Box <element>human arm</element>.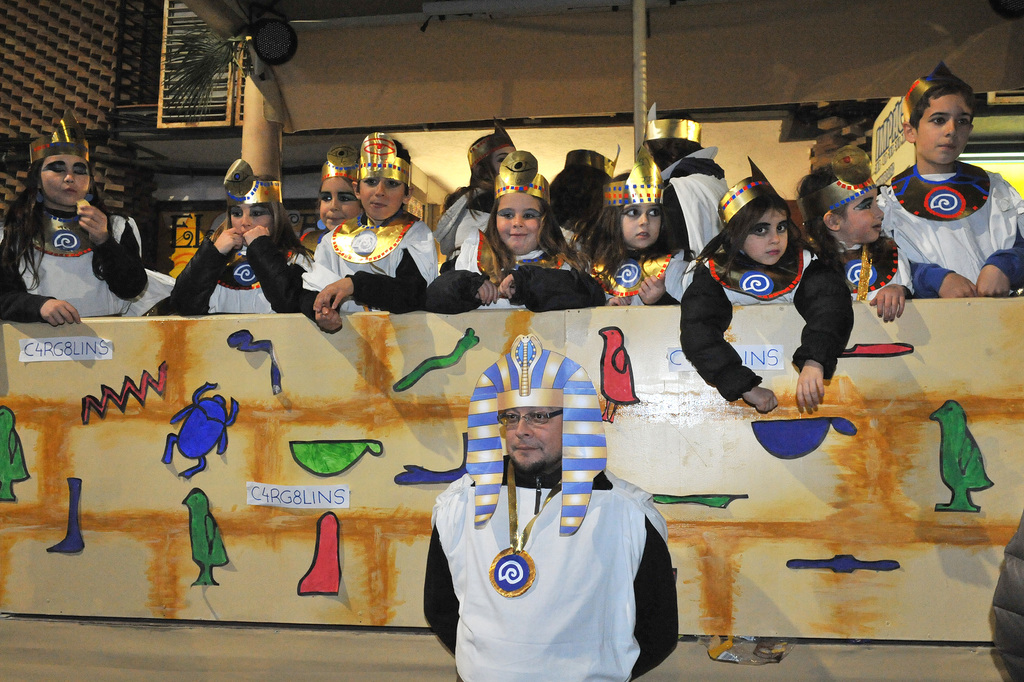
420:524:459:660.
